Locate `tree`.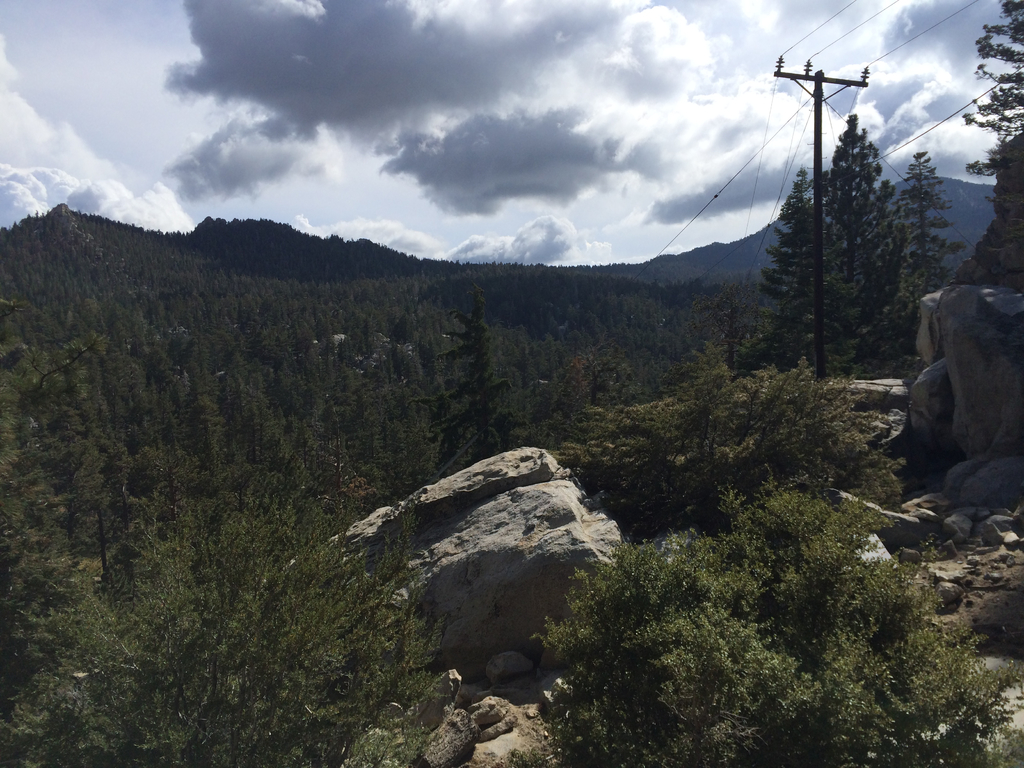
Bounding box: [824, 114, 884, 287].
